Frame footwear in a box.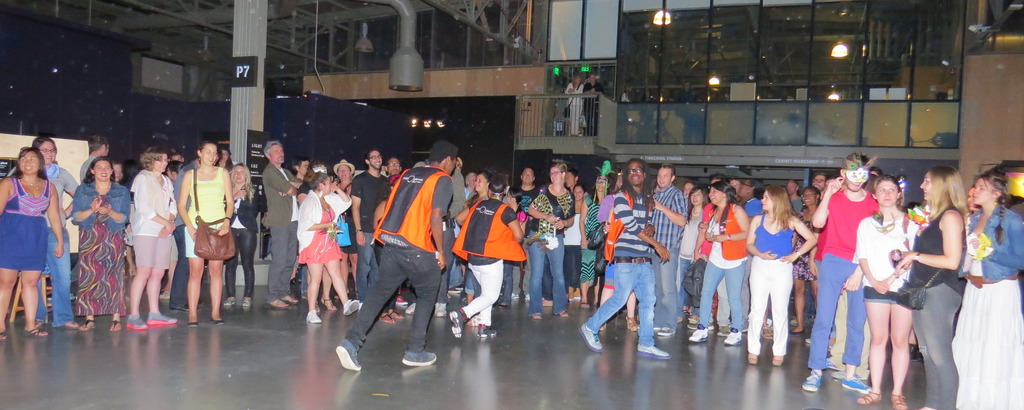
[398,345,433,365].
